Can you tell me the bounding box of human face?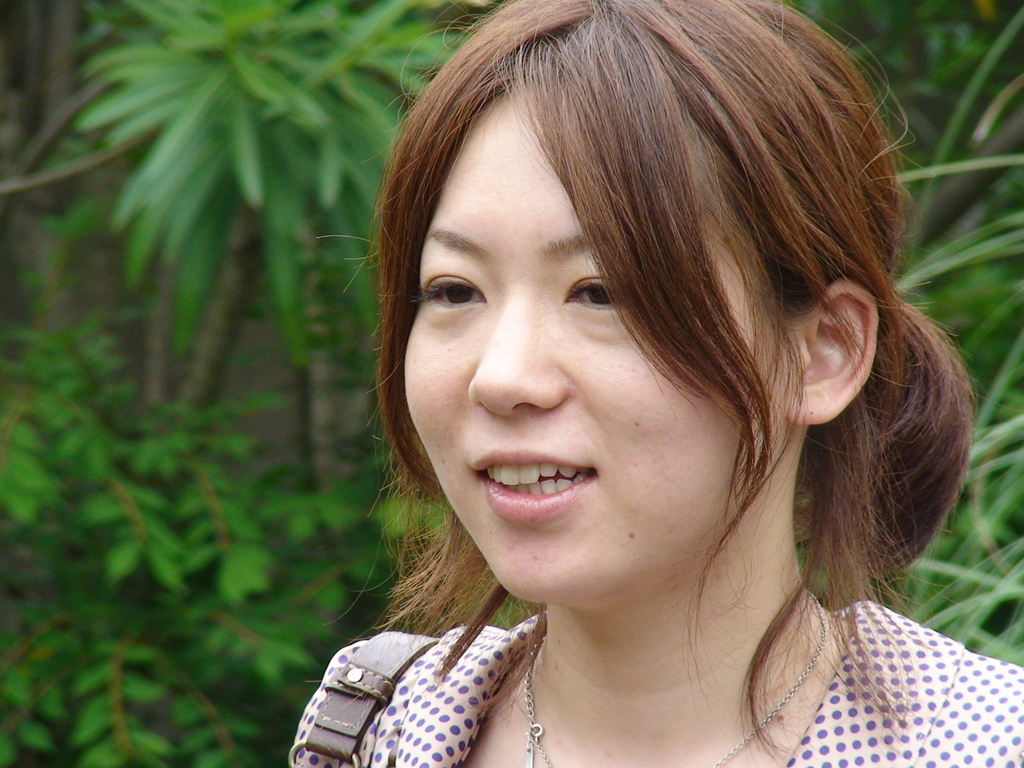
locate(401, 86, 790, 605).
